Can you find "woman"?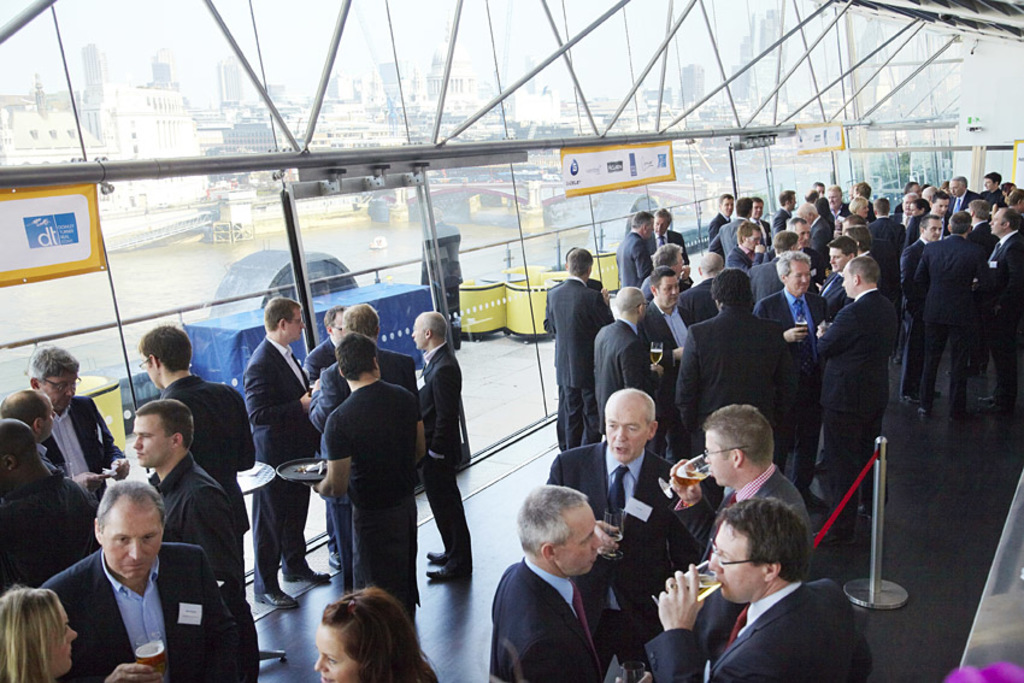
Yes, bounding box: <bbox>0, 587, 80, 682</bbox>.
